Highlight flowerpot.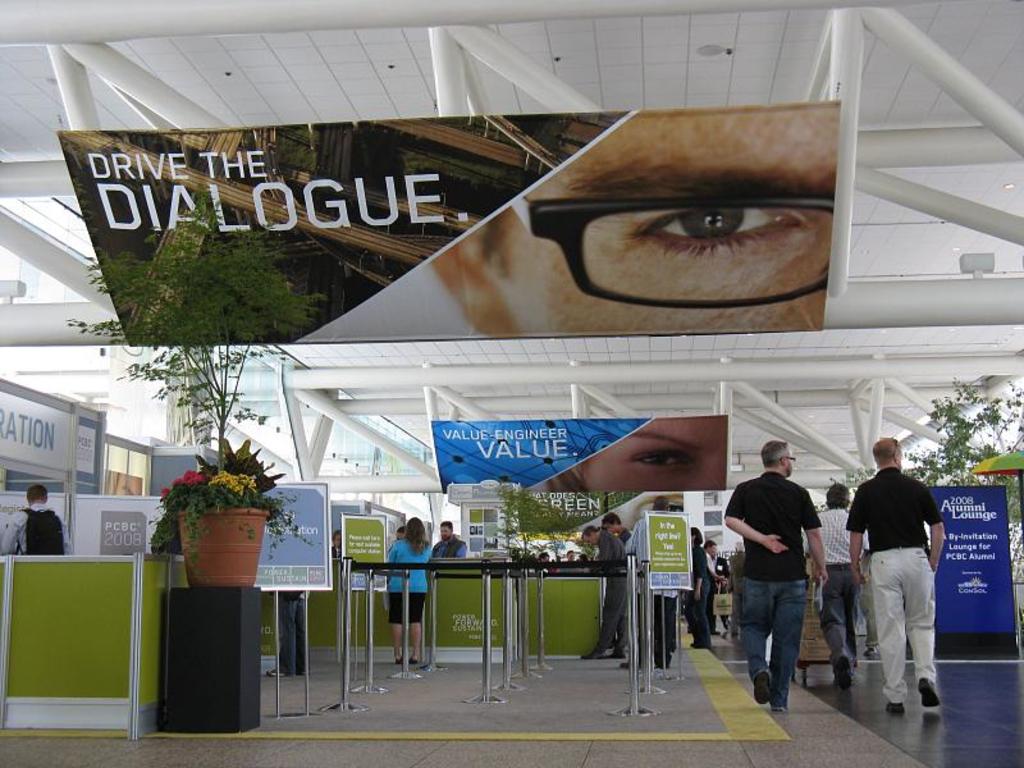
Highlighted region: (161,468,264,590).
